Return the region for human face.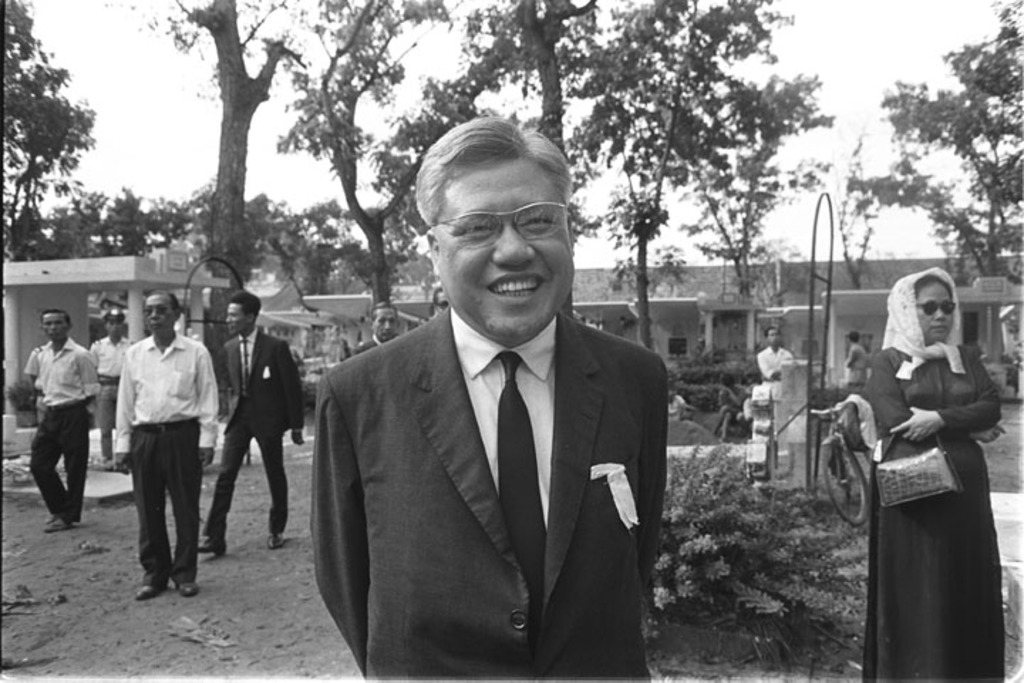
x1=919, y1=279, x2=956, y2=342.
